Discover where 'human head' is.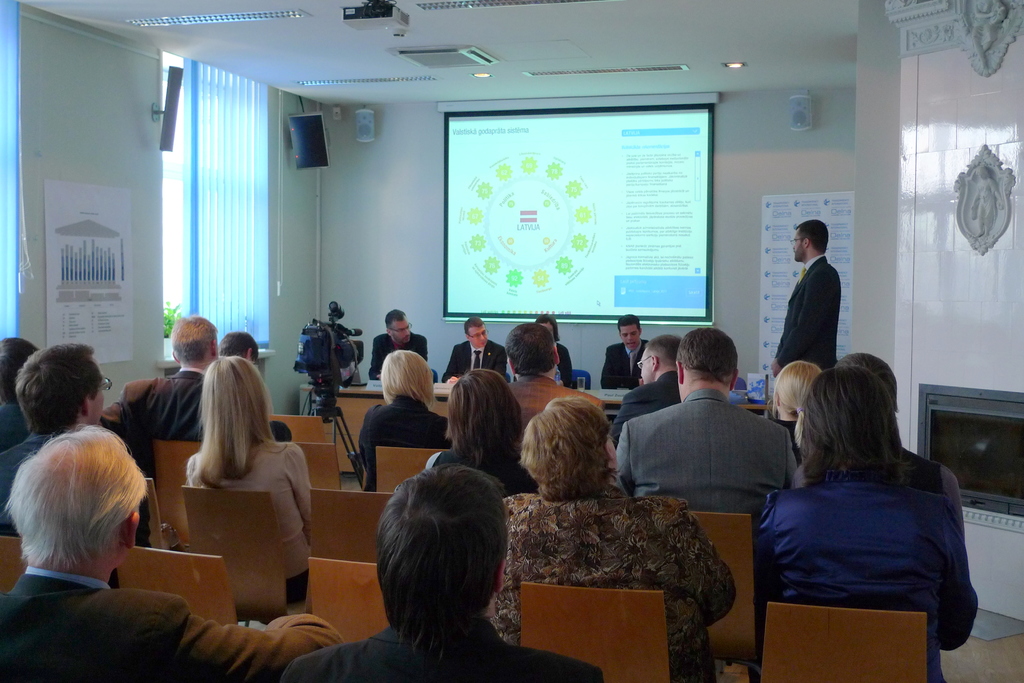
Discovered at x1=464, y1=317, x2=484, y2=351.
